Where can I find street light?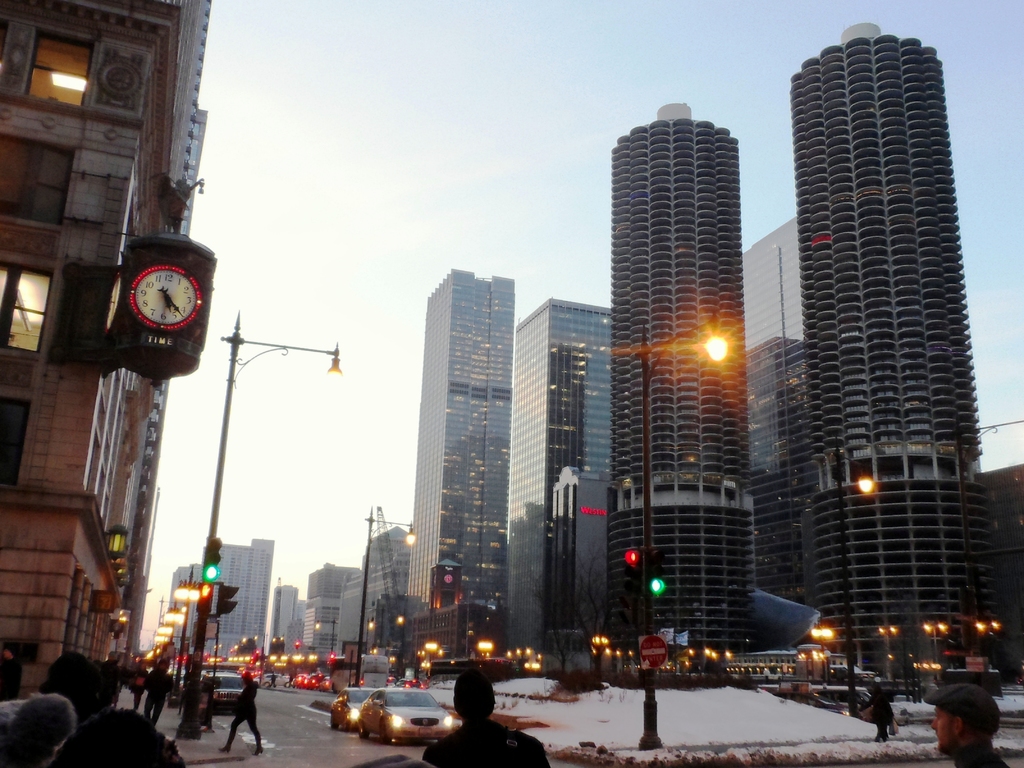
You can find it at bbox=[174, 332, 345, 738].
